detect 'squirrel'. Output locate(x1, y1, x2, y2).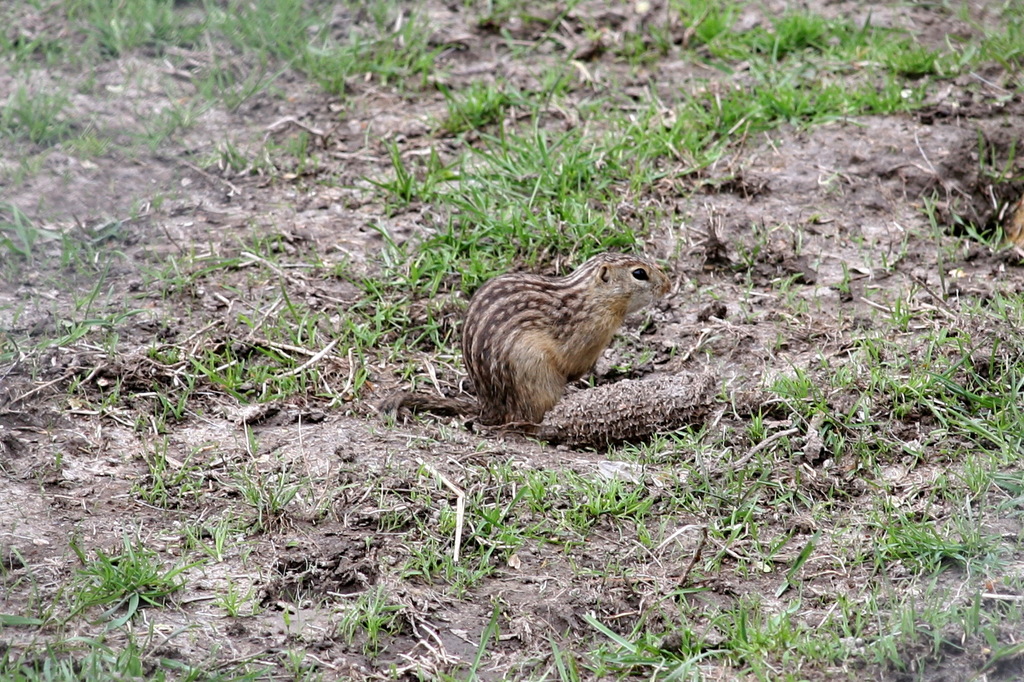
locate(376, 251, 675, 435).
